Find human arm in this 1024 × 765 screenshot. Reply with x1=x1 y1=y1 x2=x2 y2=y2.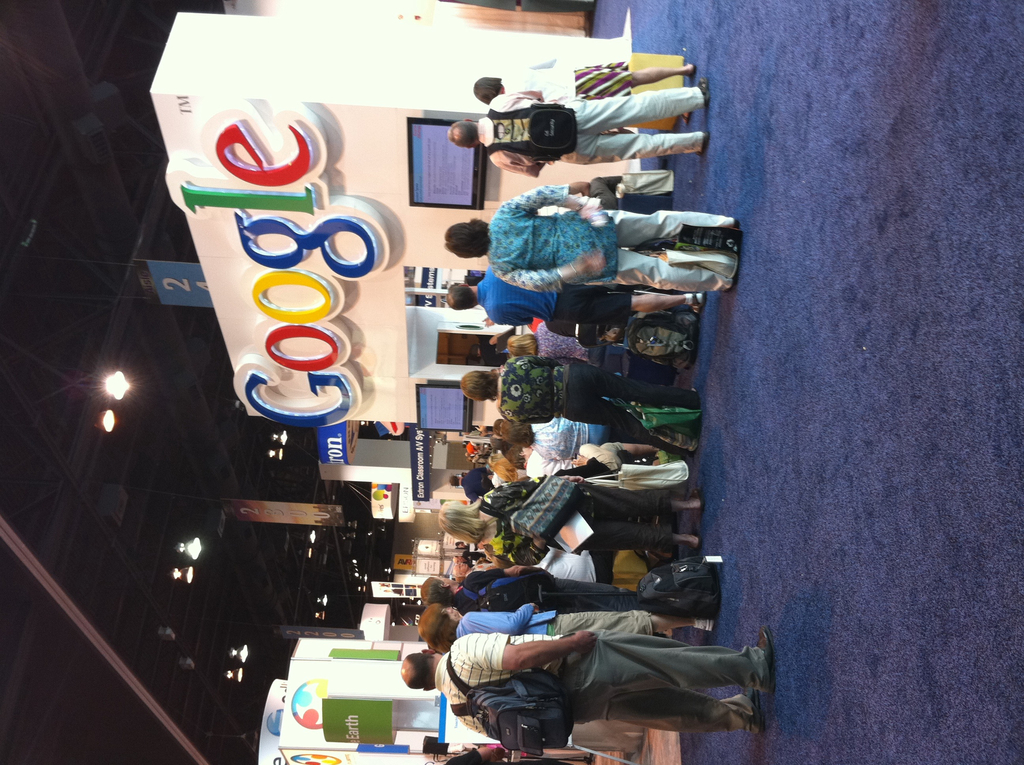
x1=519 y1=52 x2=559 y2=67.
